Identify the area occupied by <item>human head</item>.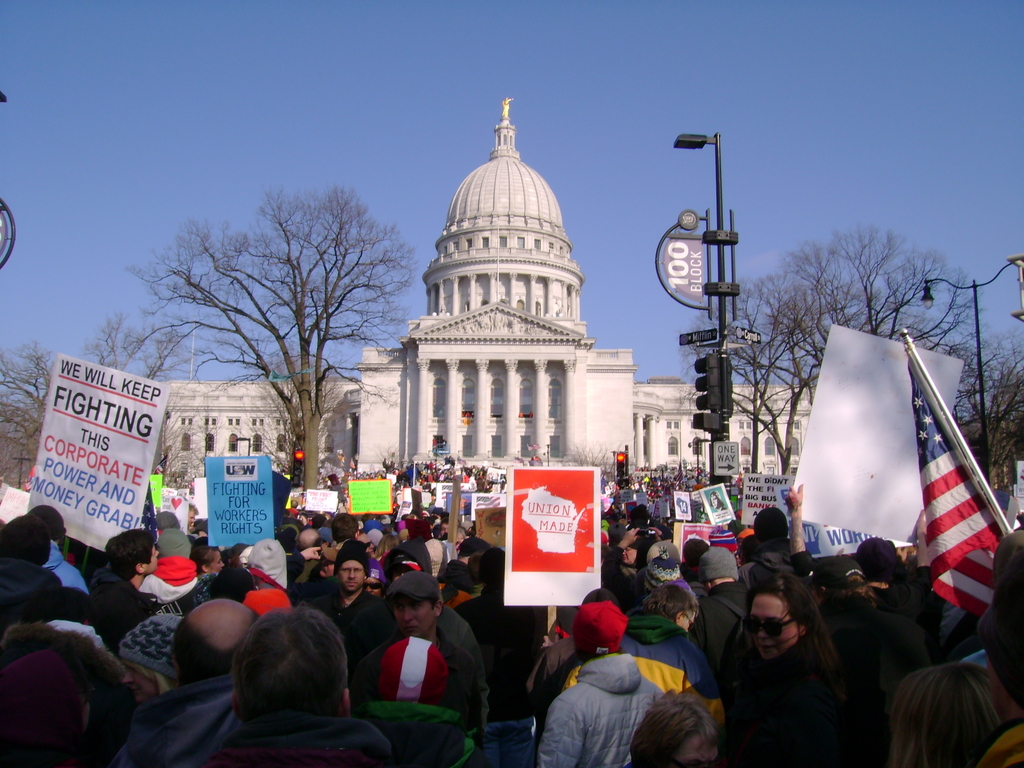
Area: x1=106 y1=529 x2=162 y2=579.
